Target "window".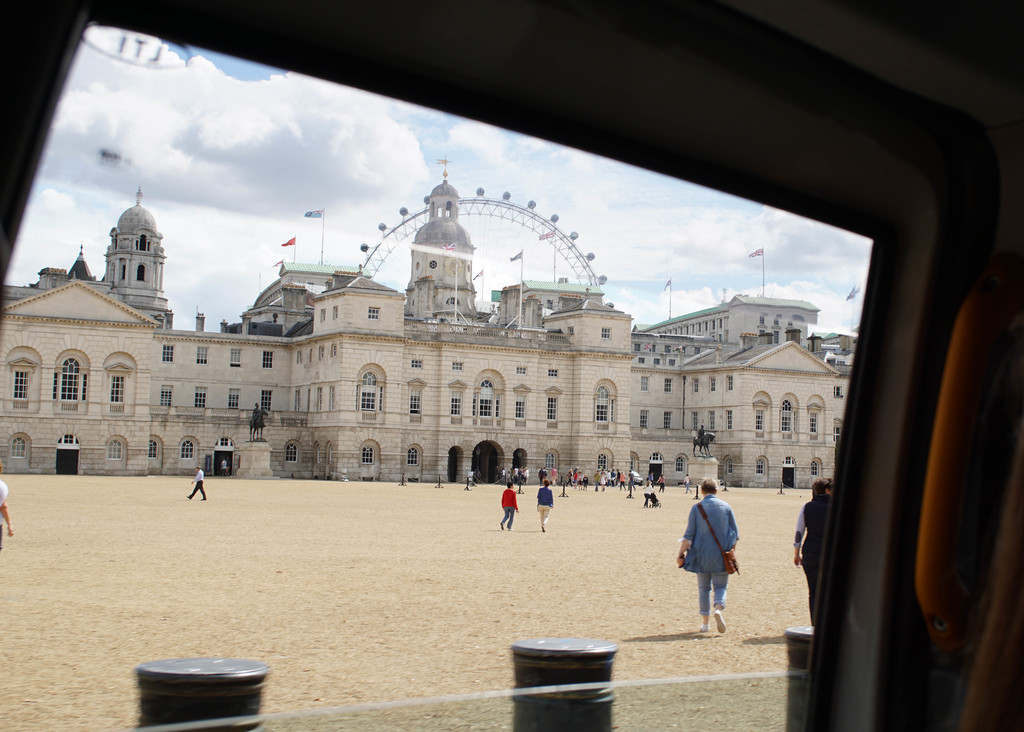
Target region: (640, 407, 646, 429).
